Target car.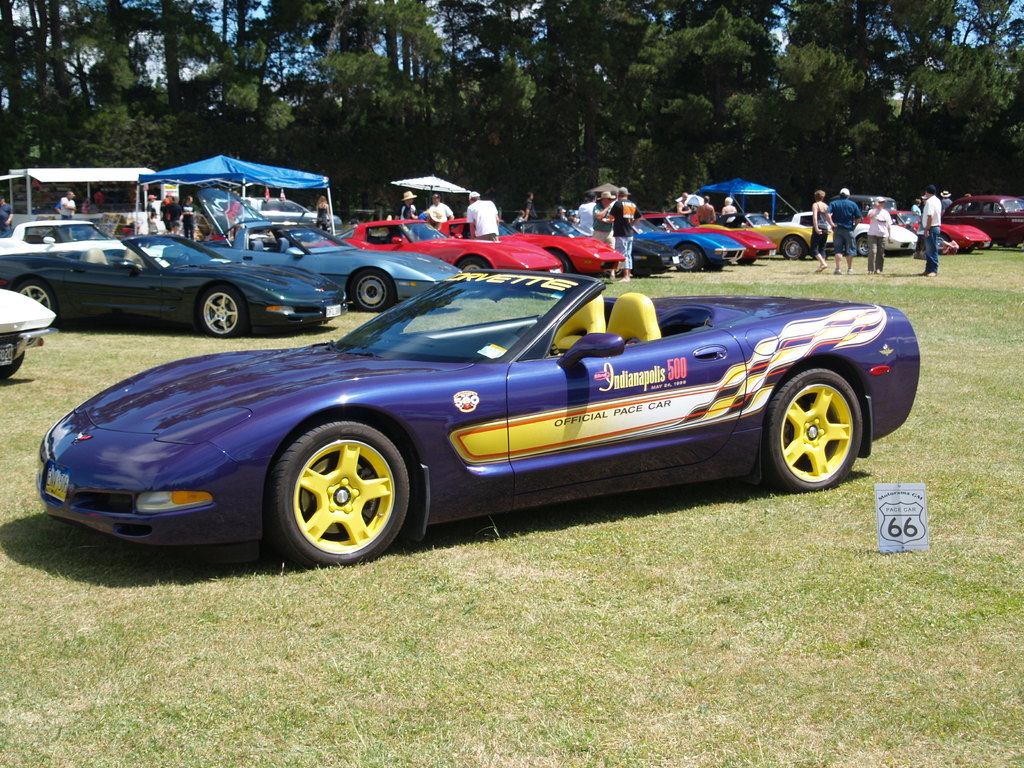
Target region: x1=488, y1=235, x2=627, y2=276.
